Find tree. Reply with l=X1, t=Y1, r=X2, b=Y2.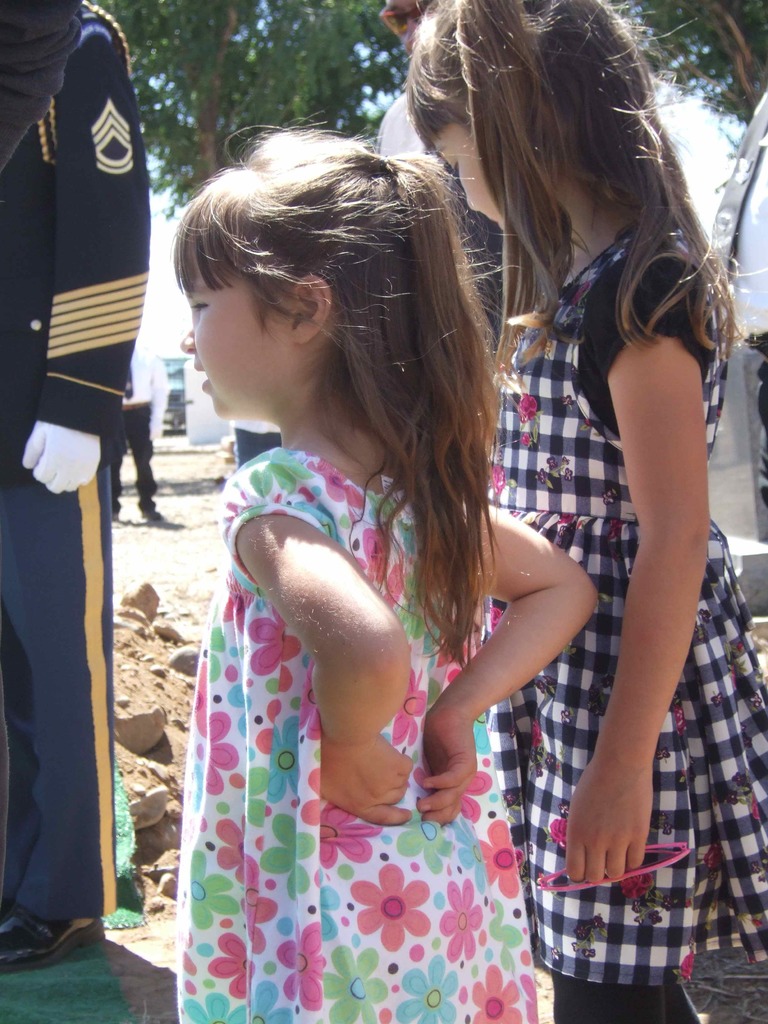
l=96, t=0, r=401, b=190.
